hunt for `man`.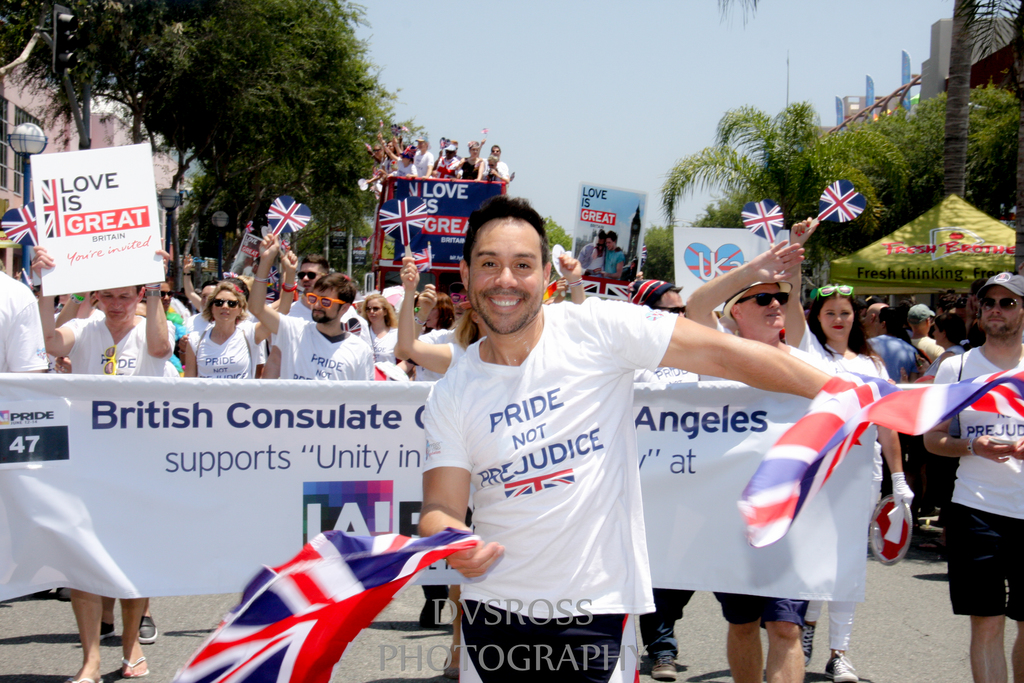
Hunted down at 414/195/897/682.
